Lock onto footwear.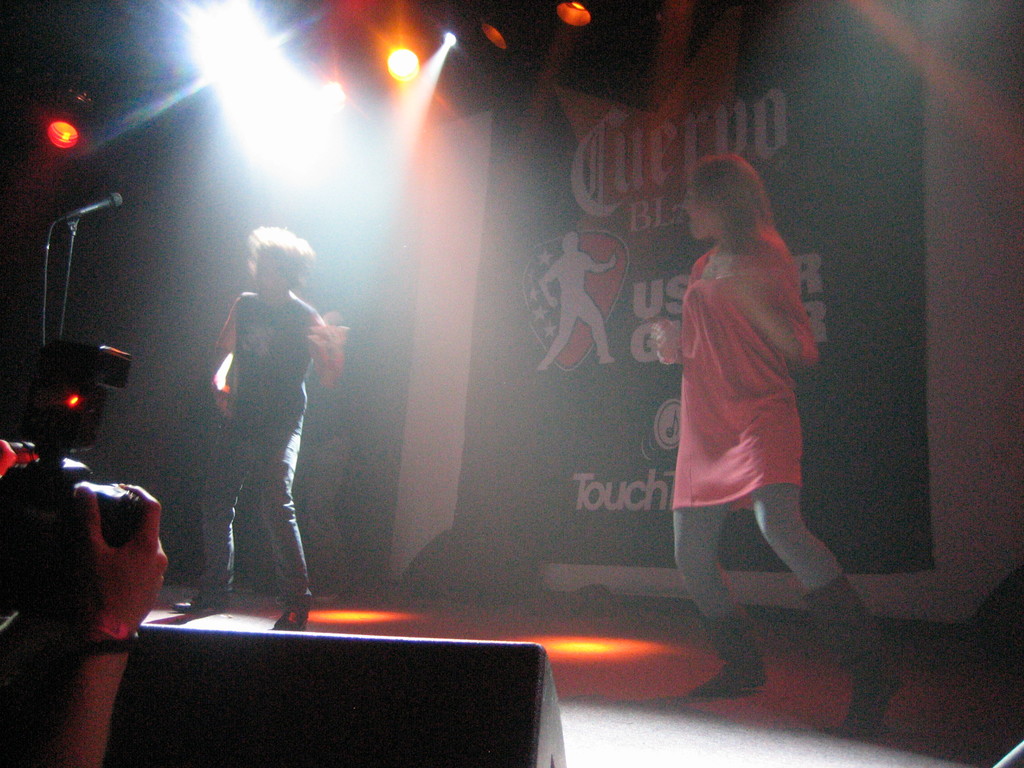
Locked: Rect(798, 578, 904, 739).
